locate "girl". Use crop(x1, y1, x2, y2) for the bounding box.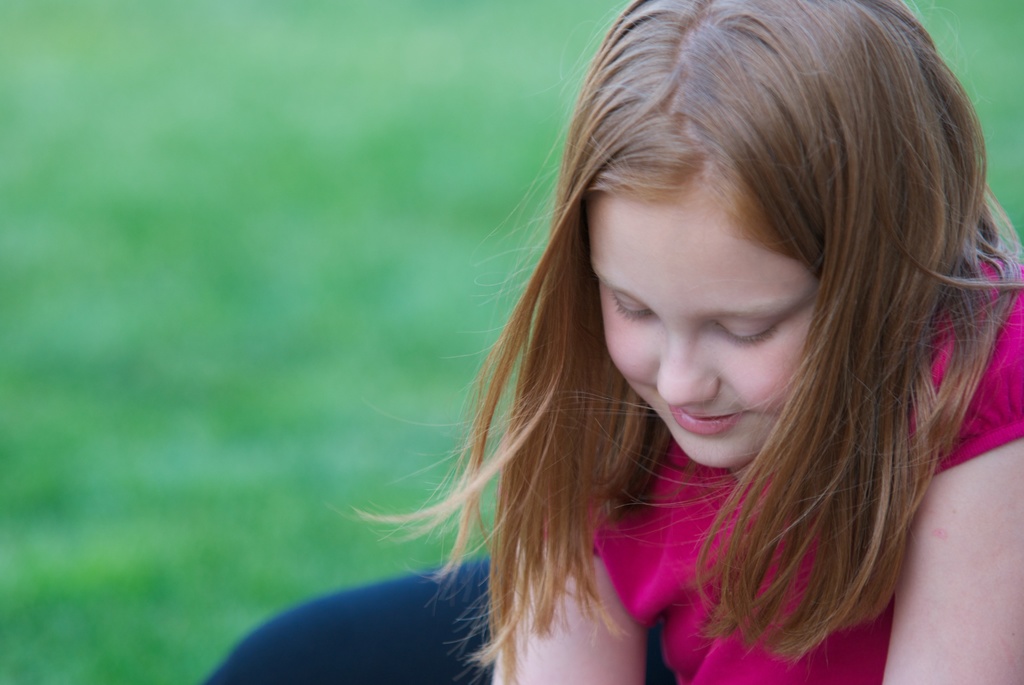
crop(202, 0, 1023, 684).
